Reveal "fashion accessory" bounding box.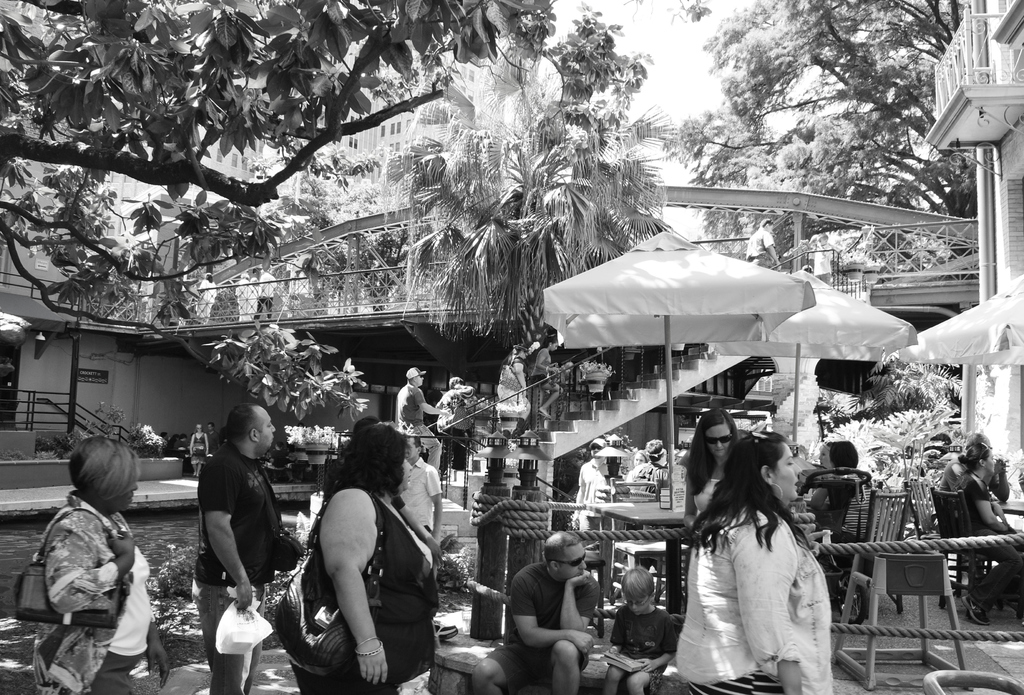
Revealed: [left=545, top=365, right=550, bottom=372].
